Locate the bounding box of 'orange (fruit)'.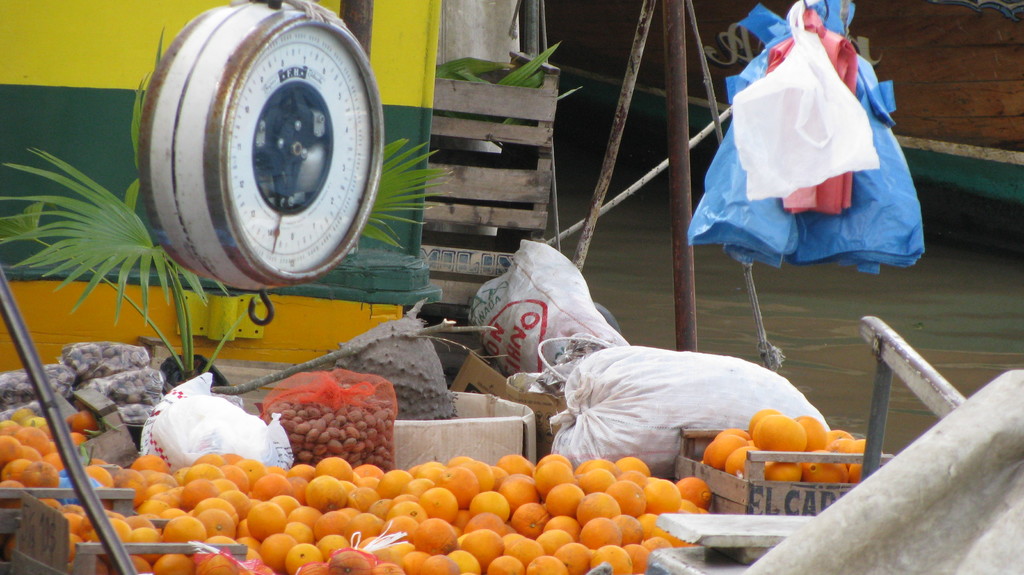
Bounding box: <bbox>547, 482, 580, 514</bbox>.
